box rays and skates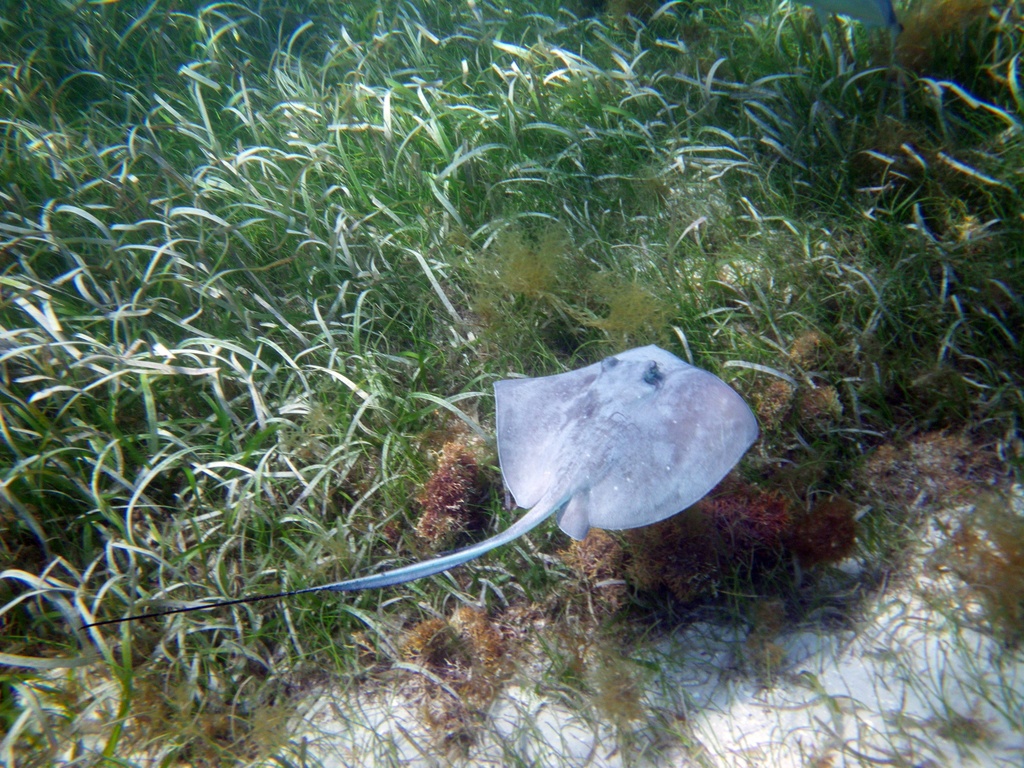
BBox(77, 343, 760, 629)
